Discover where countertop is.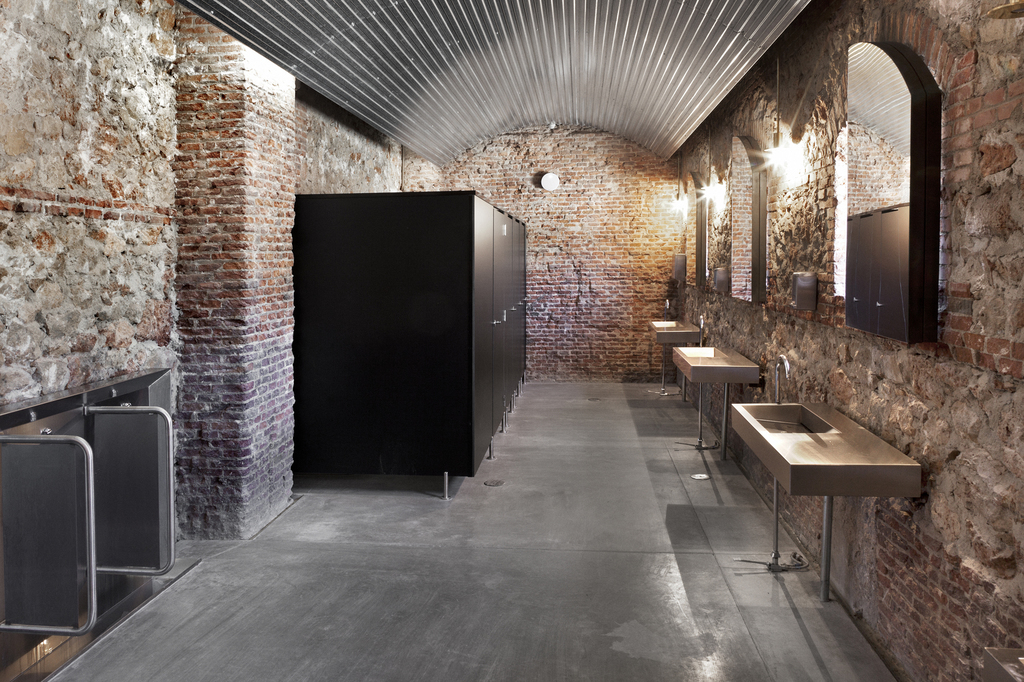
Discovered at select_region(730, 400, 924, 466).
